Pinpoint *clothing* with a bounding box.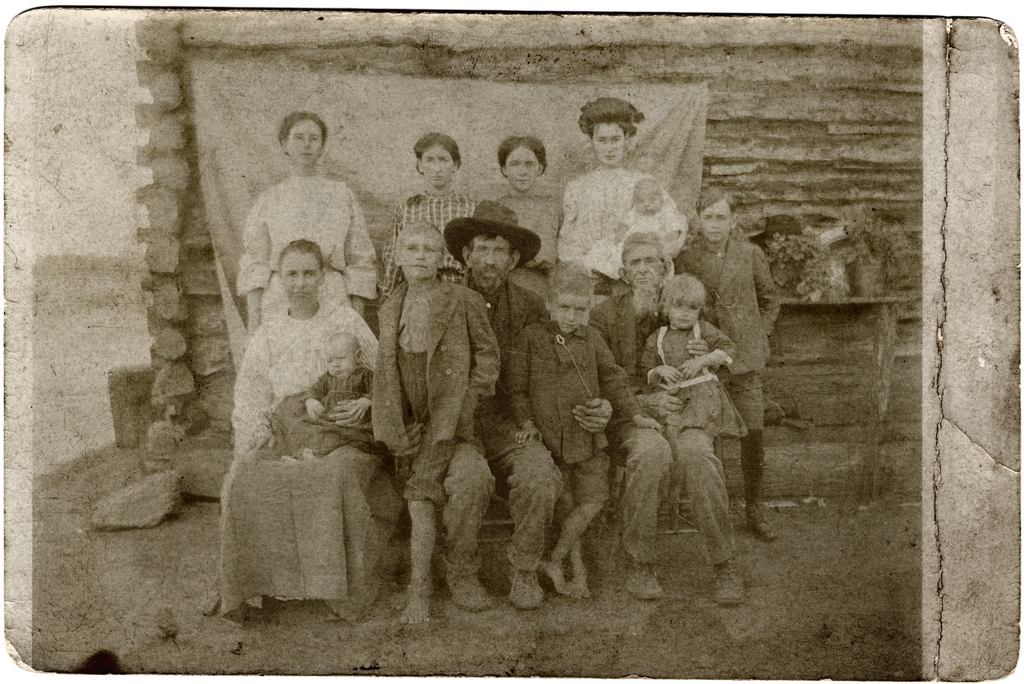
(439, 287, 552, 577).
